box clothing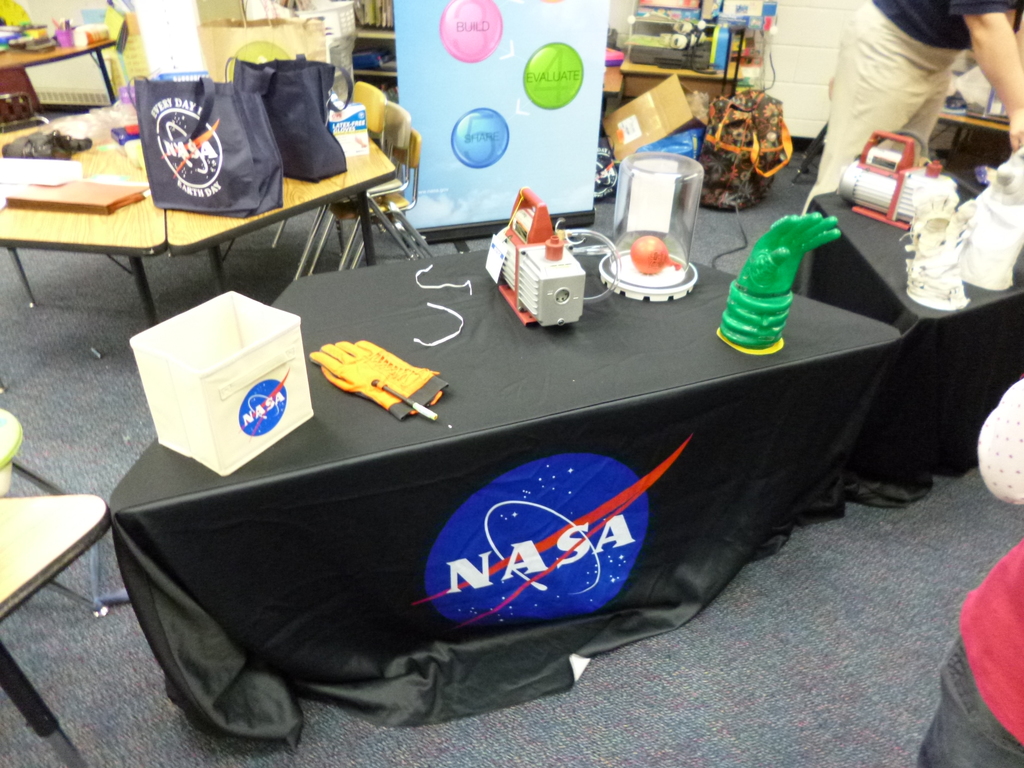
[876,0,1023,50]
